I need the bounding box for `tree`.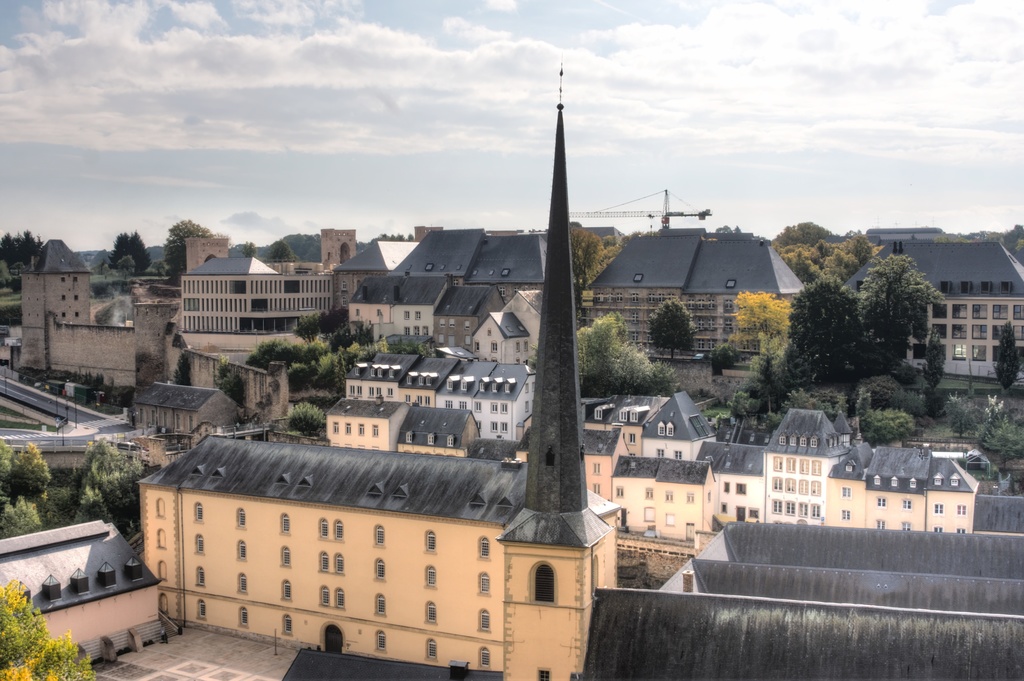
Here it is: 564, 222, 661, 300.
